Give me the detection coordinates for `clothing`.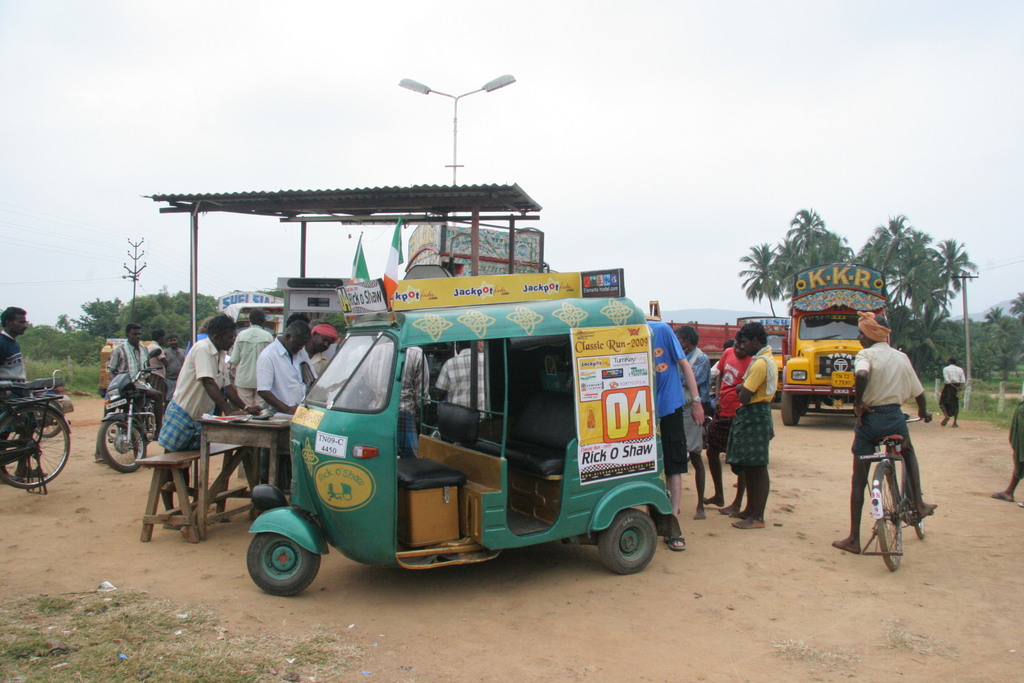
region(718, 352, 751, 452).
